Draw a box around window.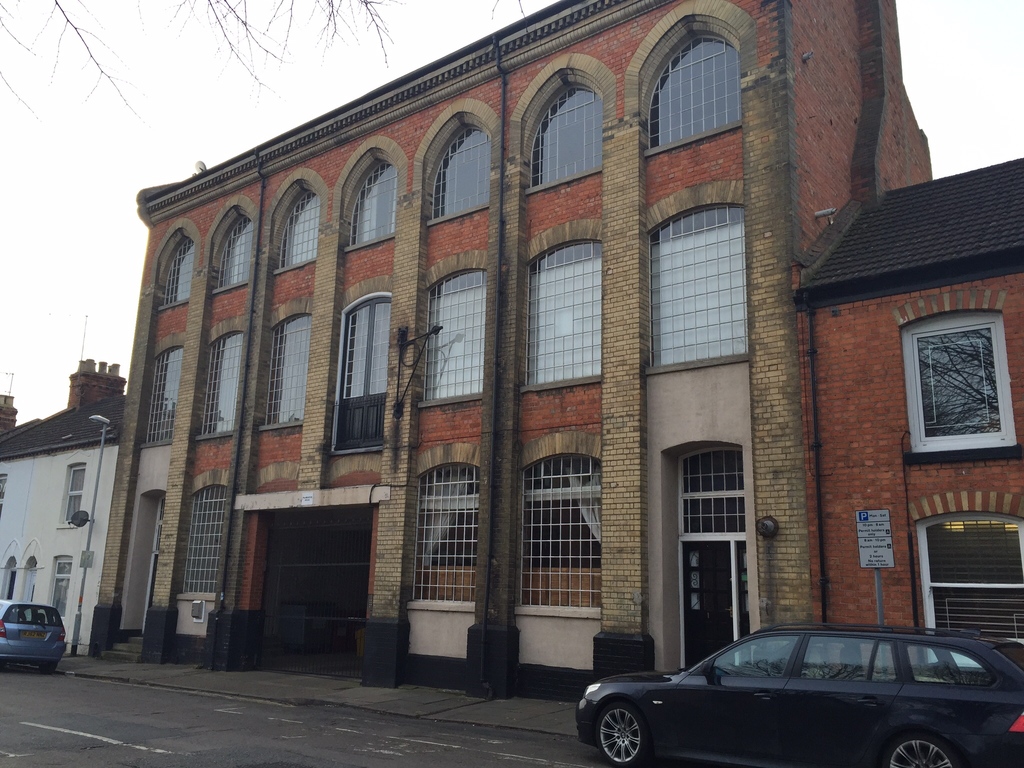
x1=332, y1=292, x2=389, y2=452.
